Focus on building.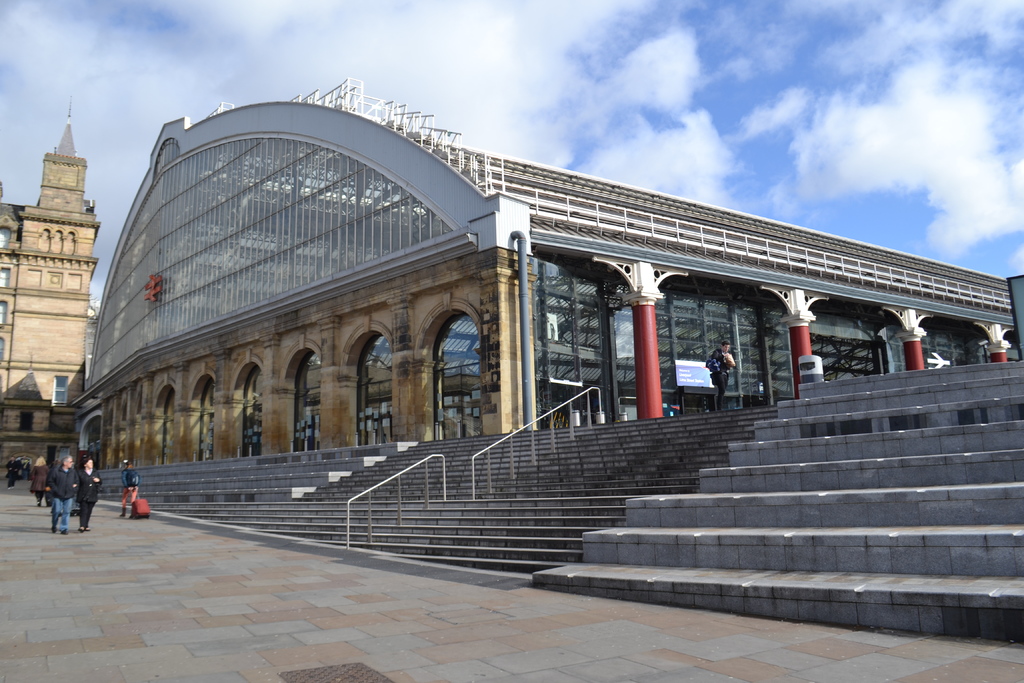
Focused at 0:102:102:465.
